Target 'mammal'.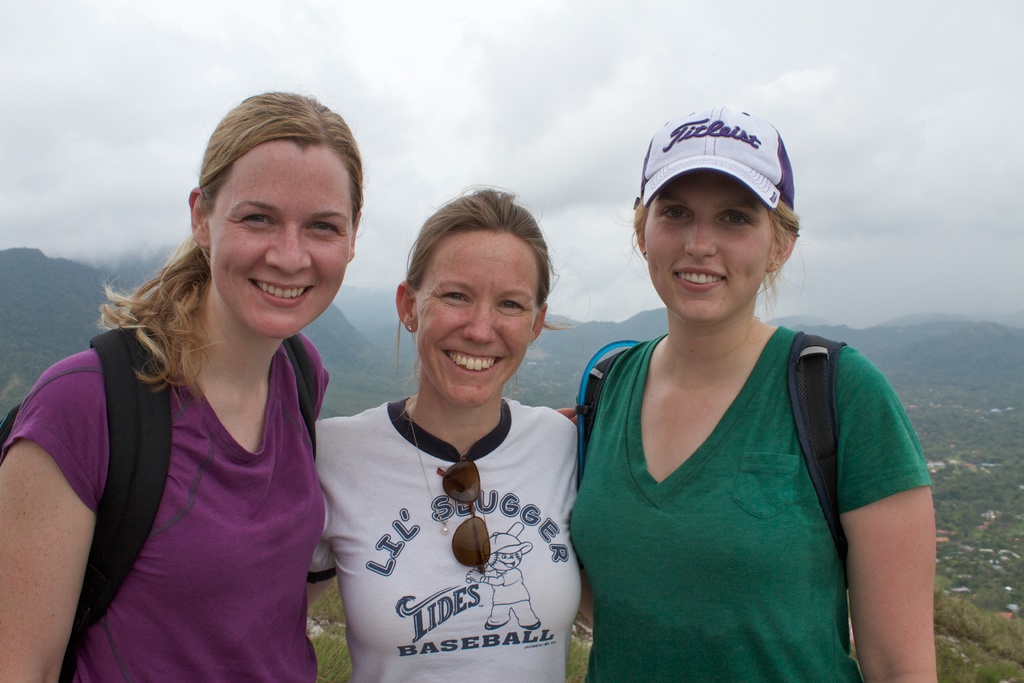
Target region: [x1=579, y1=127, x2=954, y2=682].
